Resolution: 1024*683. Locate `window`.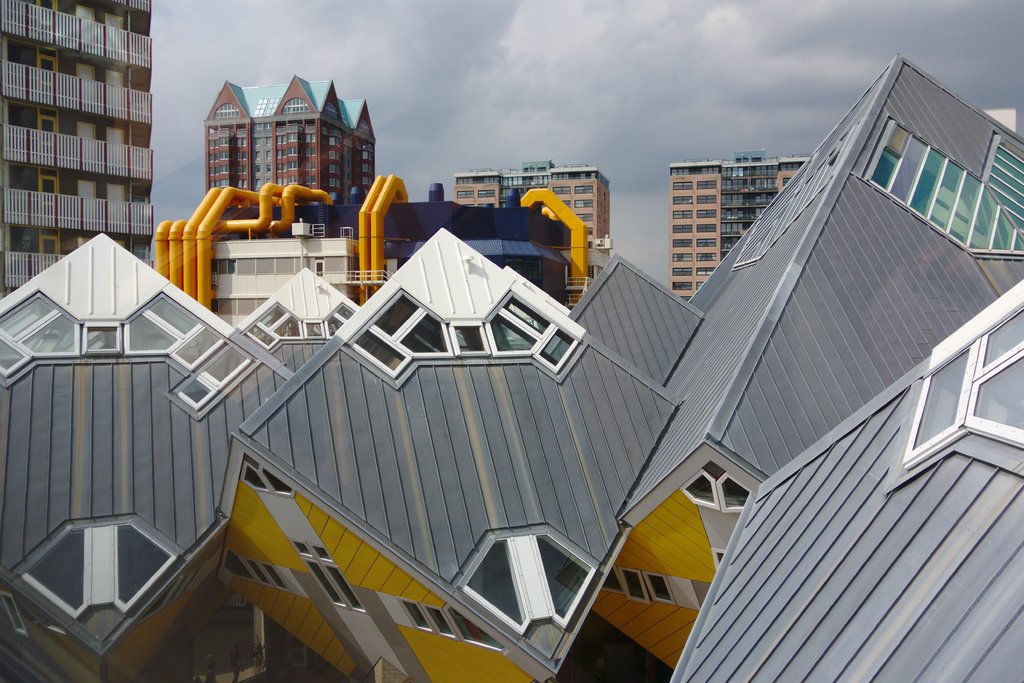
{"x1": 478, "y1": 189, "x2": 495, "y2": 198}.
